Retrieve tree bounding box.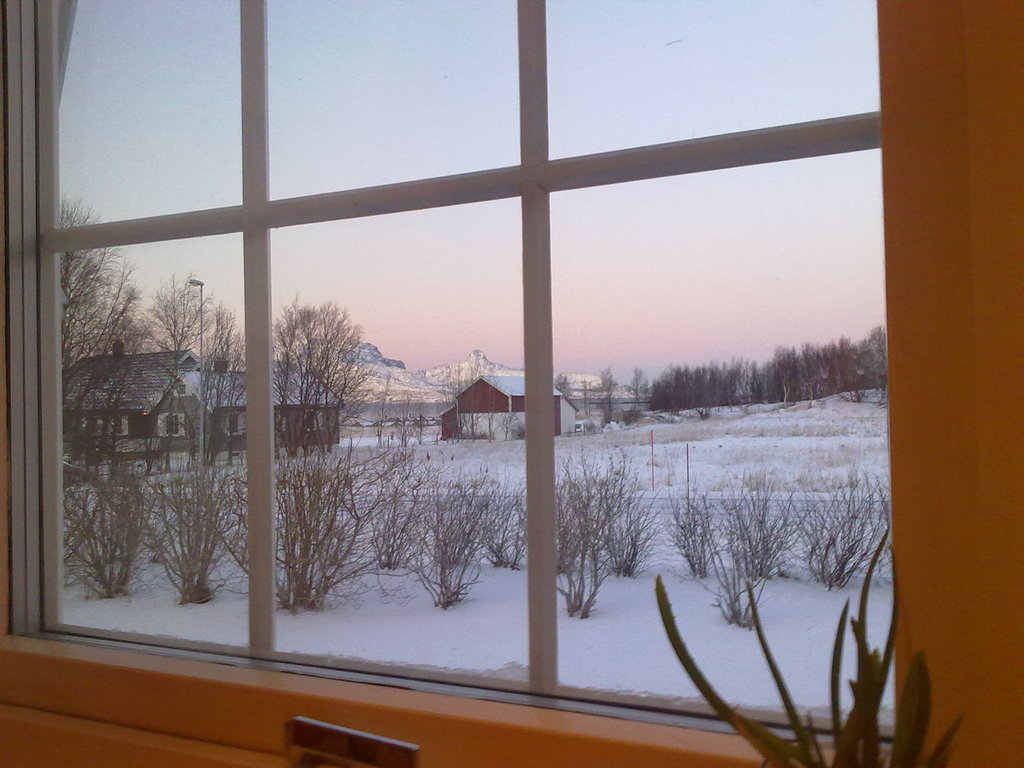
Bounding box: <region>596, 364, 625, 419</region>.
